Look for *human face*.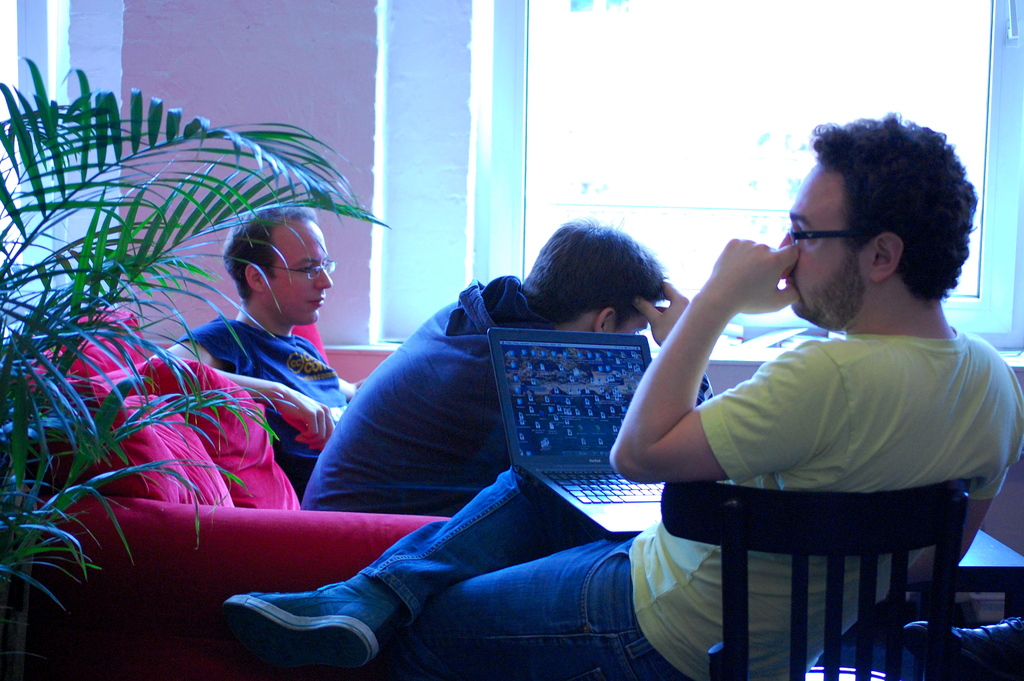
Found: <bbox>769, 163, 883, 325</bbox>.
